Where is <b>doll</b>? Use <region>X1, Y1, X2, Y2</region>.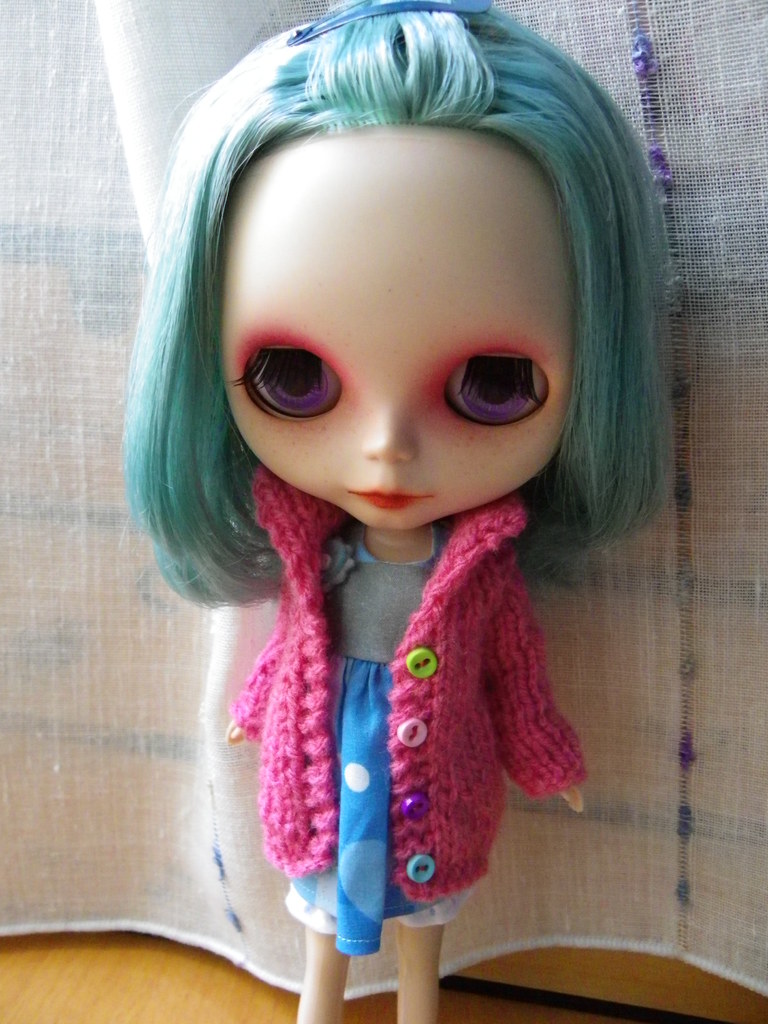
<region>158, 0, 696, 1021</region>.
